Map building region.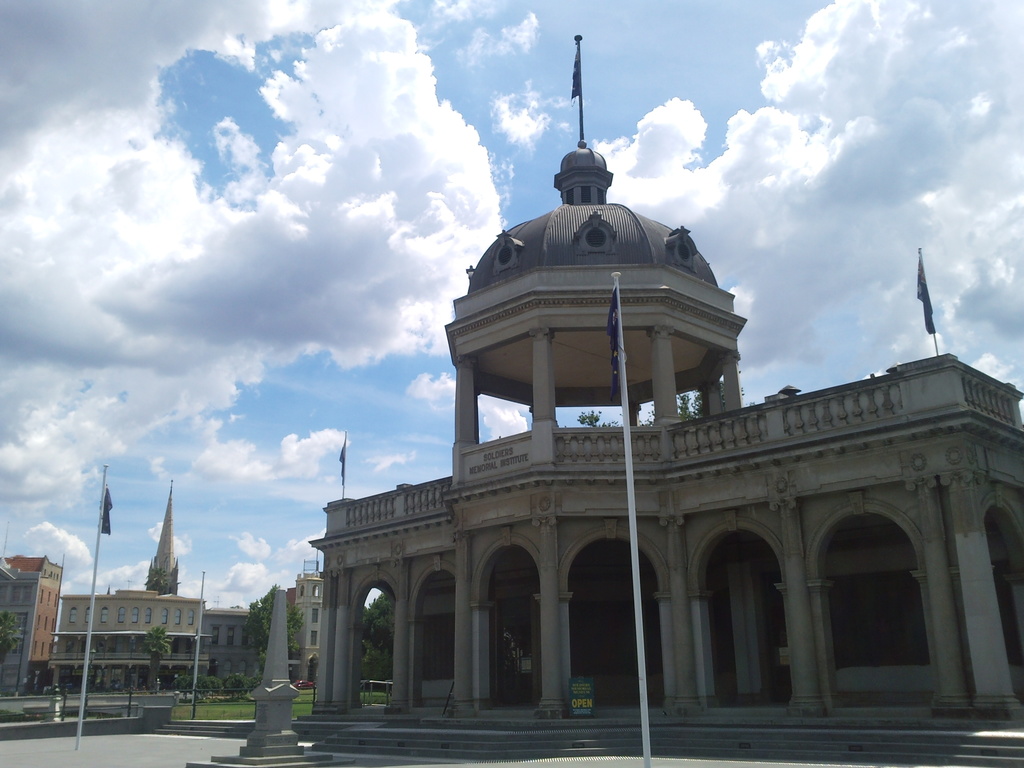
Mapped to [left=207, top=565, right=323, bottom=687].
